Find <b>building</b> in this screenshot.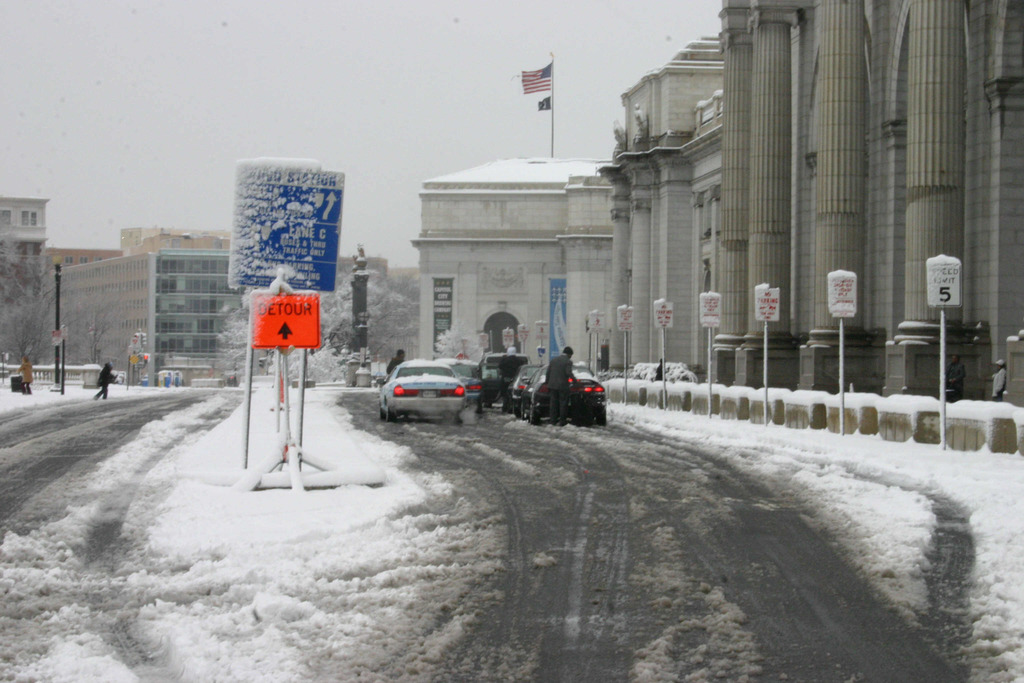
The bounding box for <b>building</b> is <box>0,194,54,367</box>.
